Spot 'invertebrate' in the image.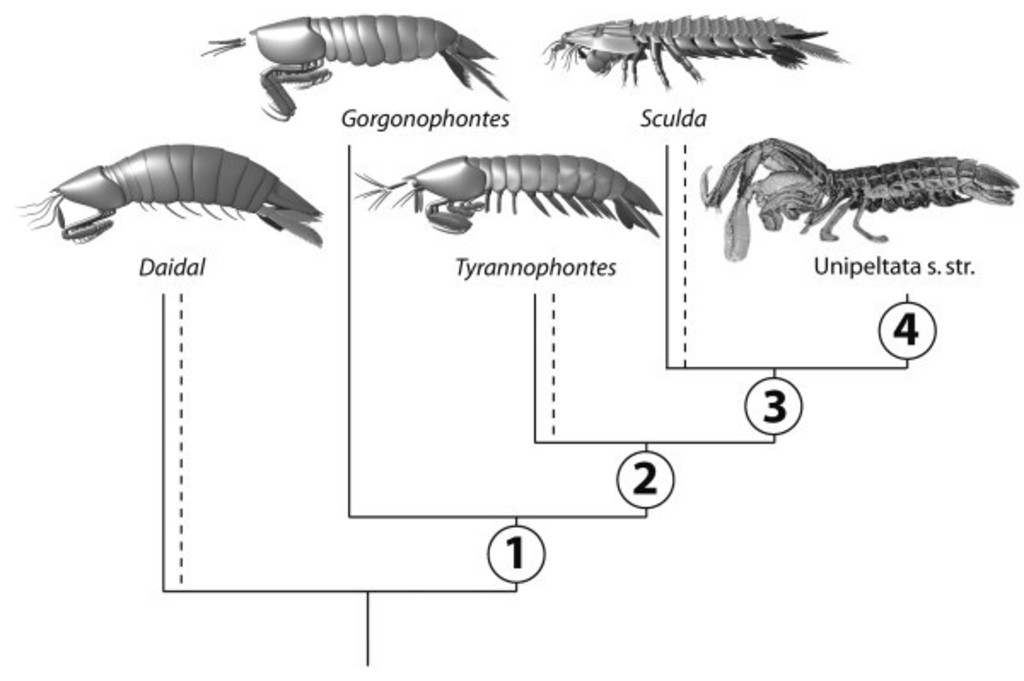
'invertebrate' found at (x1=541, y1=12, x2=848, y2=94).
